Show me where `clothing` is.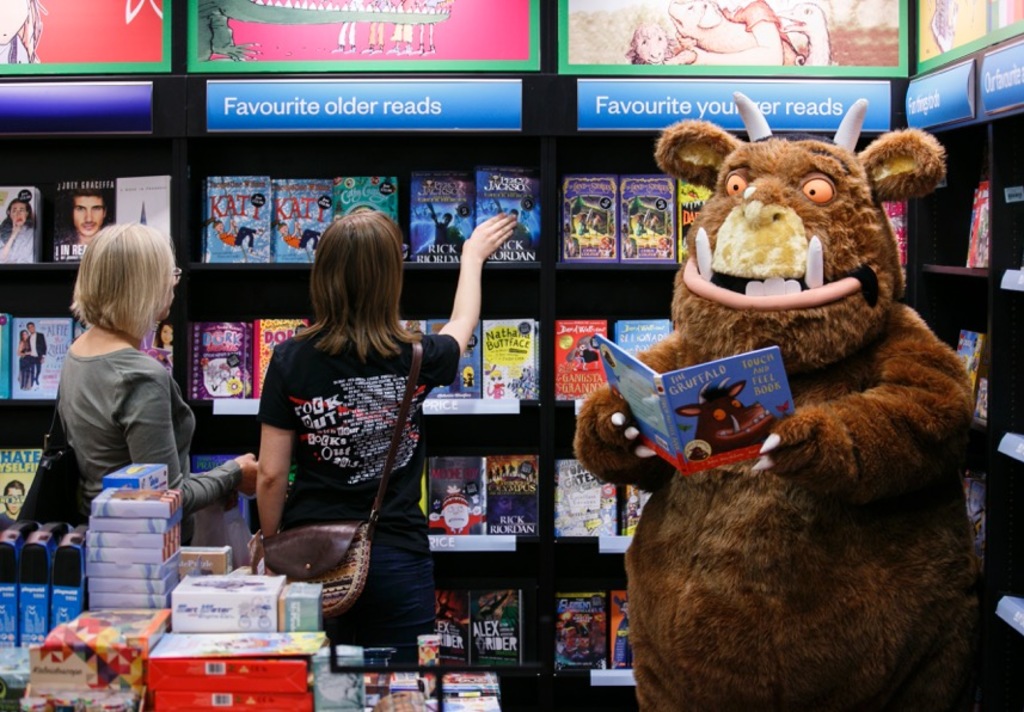
`clothing` is at {"left": 228, "top": 276, "right": 435, "bottom": 612}.
